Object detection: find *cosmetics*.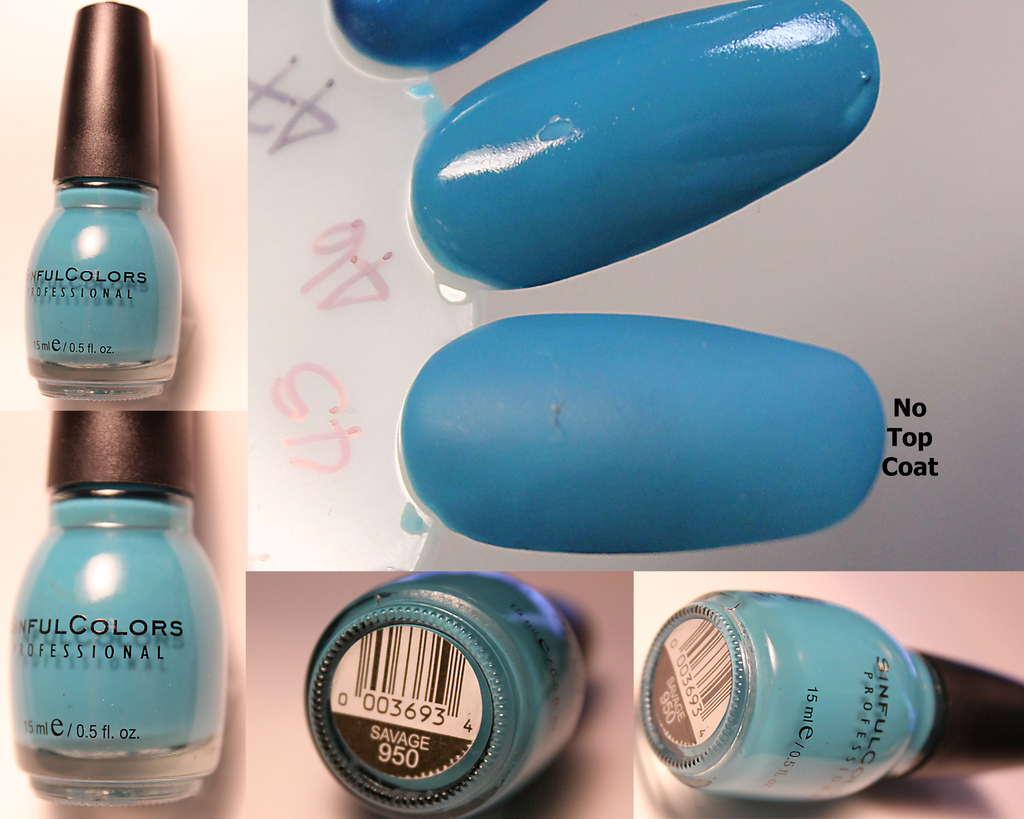
<region>298, 571, 598, 818</region>.
